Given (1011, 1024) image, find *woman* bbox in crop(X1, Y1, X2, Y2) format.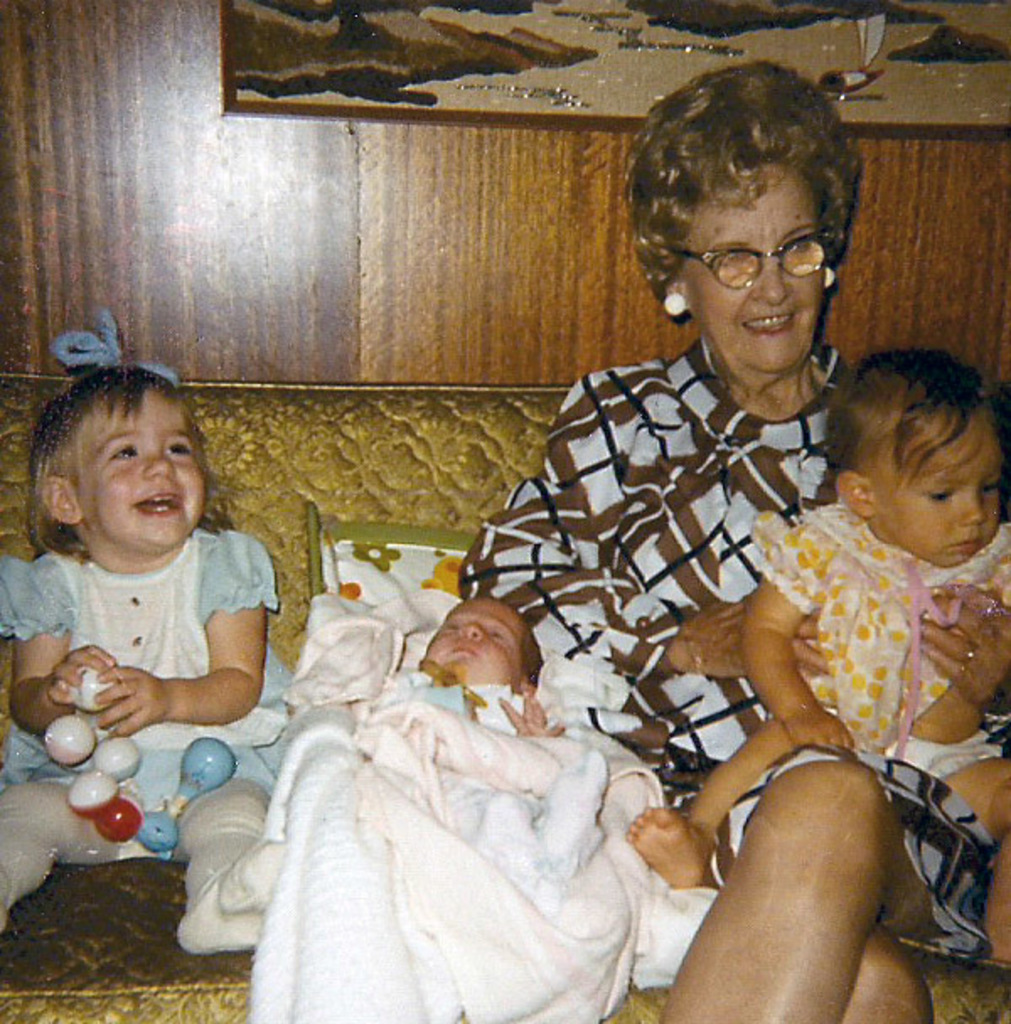
crop(625, 332, 1009, 936).
